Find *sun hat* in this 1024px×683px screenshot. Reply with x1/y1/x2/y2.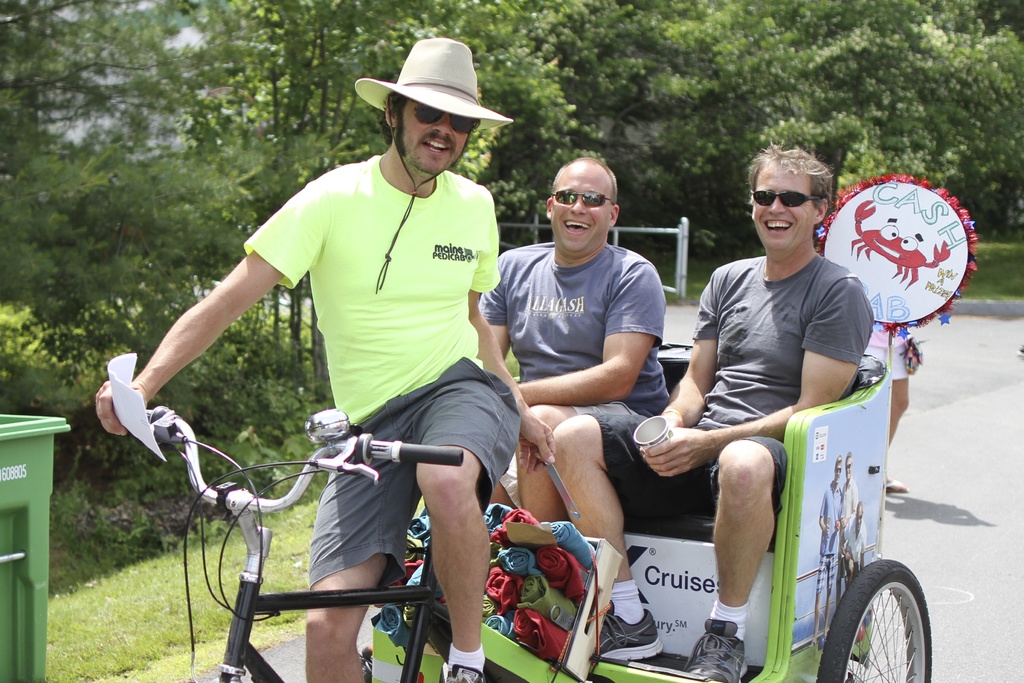
353/37/516/136.
